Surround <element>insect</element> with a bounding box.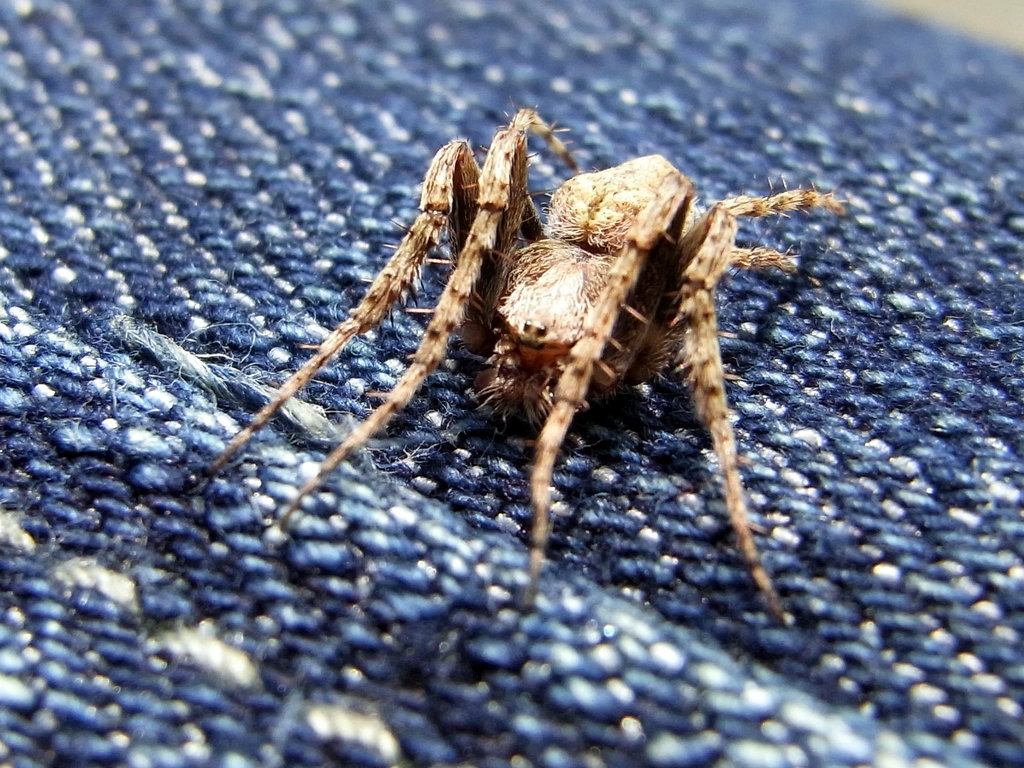
l=205, t=100, r=847, b=622.
